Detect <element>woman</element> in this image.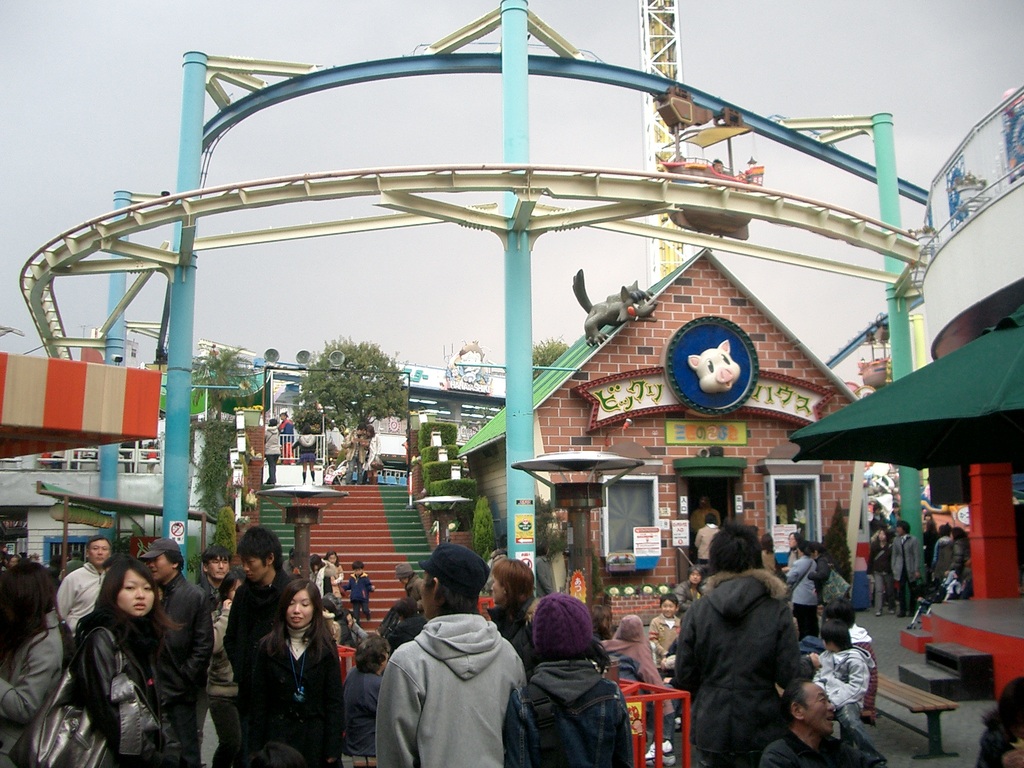
Detection: {"left": 694, "top": 513, "right": 718, "bottom": 564}.
